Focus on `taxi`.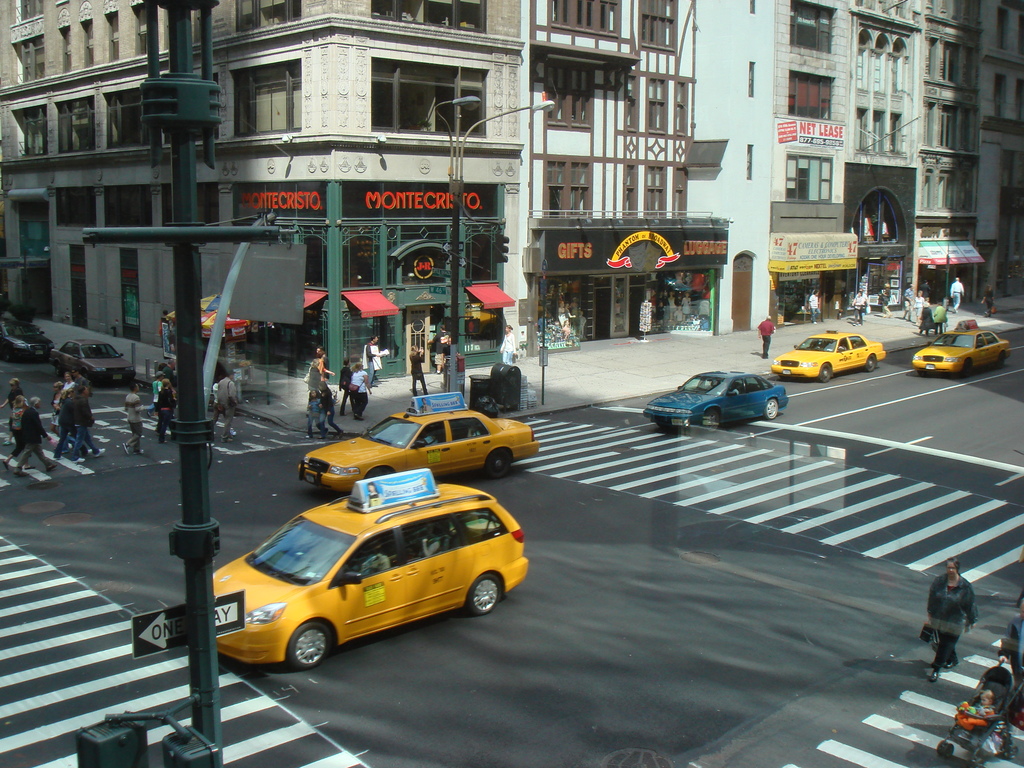
Focused at {"x1": 909, "y1": 317, "x2": 1009, "y2": 373}.
